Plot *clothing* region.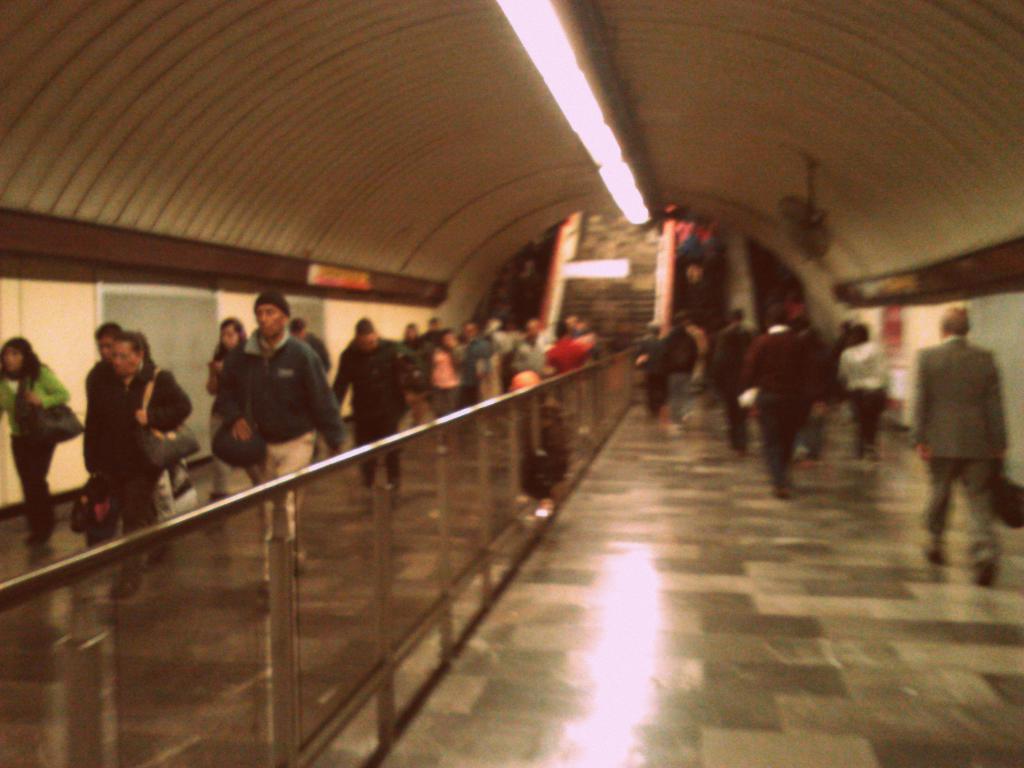
Plotted at <bbox>636, 327, 668, 417</bbox>.
